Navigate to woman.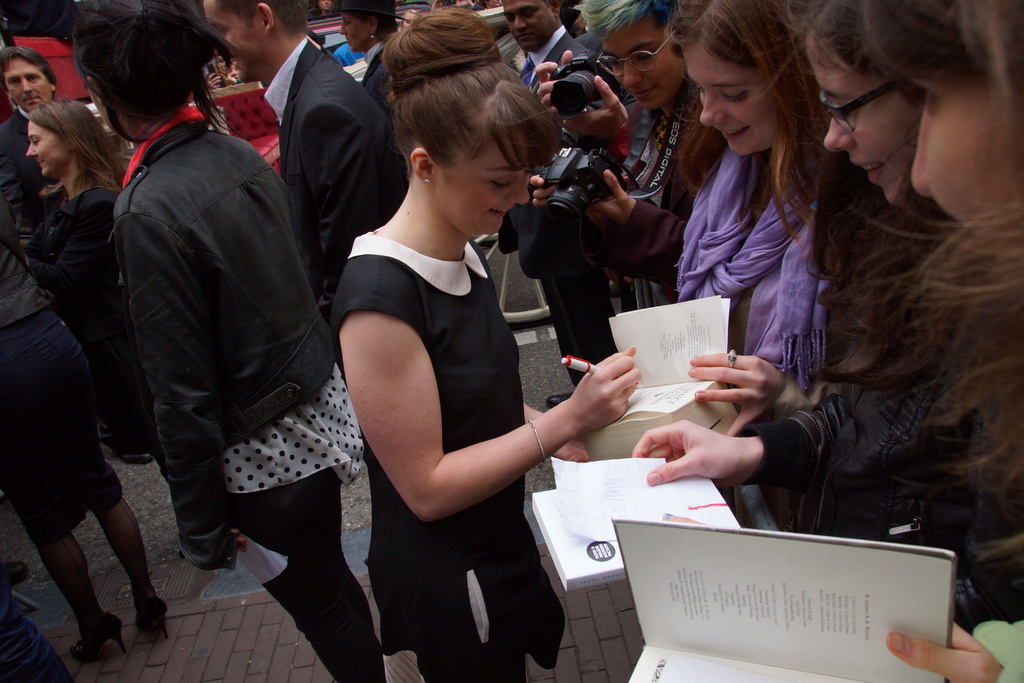
Navigation target: bbox=(0, 186, 175, 664).
